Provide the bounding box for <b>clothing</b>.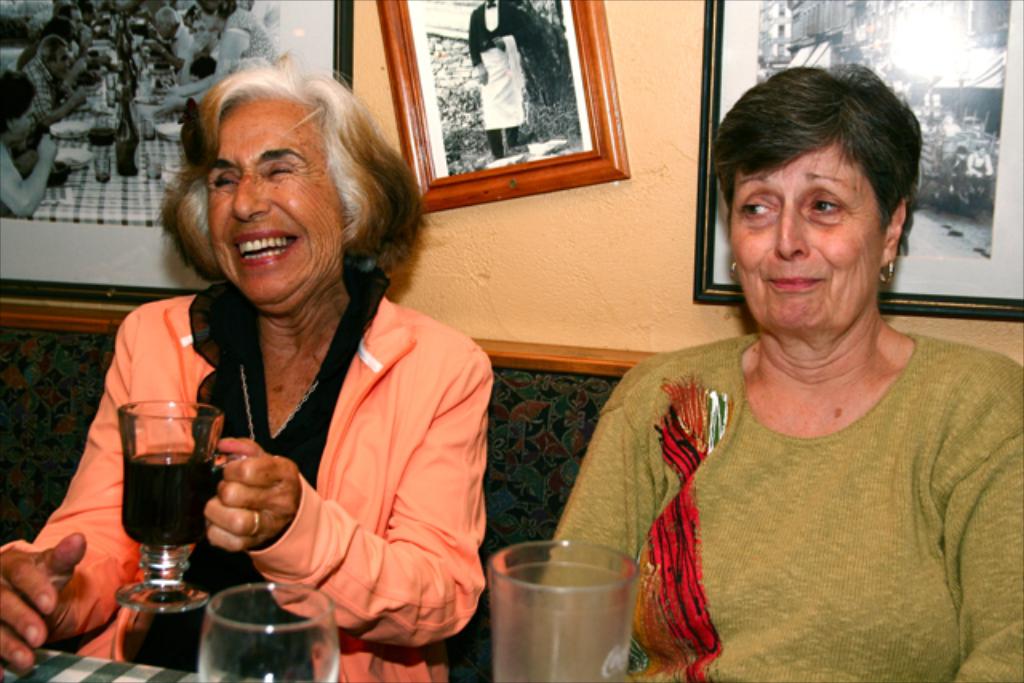
pyautogui.locateOnScreen(0, 246, 491, 681).
